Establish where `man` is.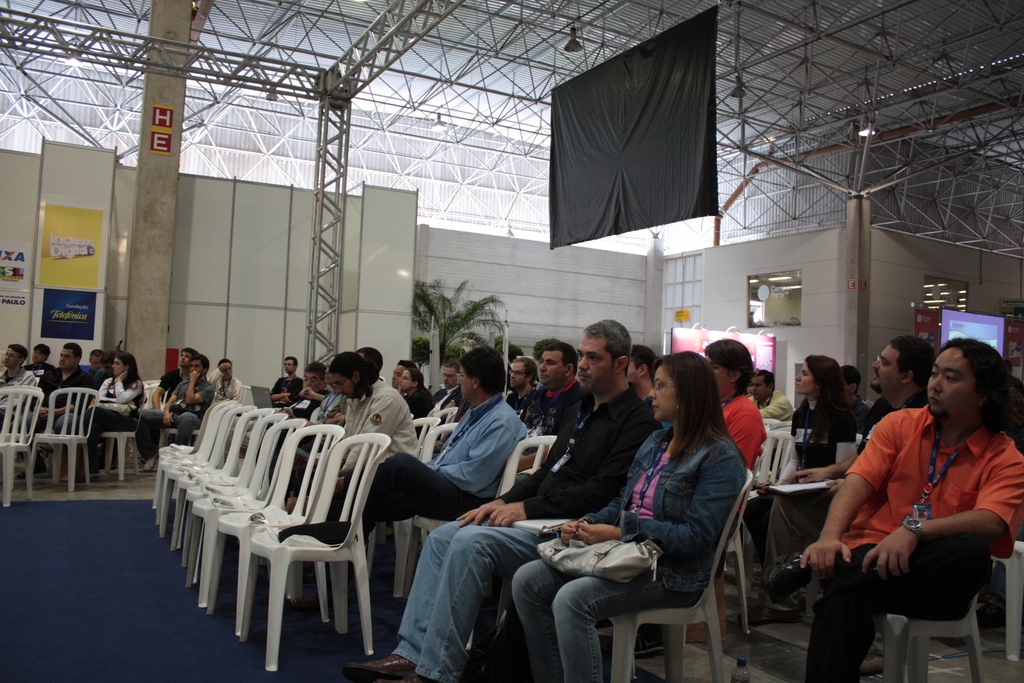
Established at [left=388, top=358, right=414, bottom=388].
